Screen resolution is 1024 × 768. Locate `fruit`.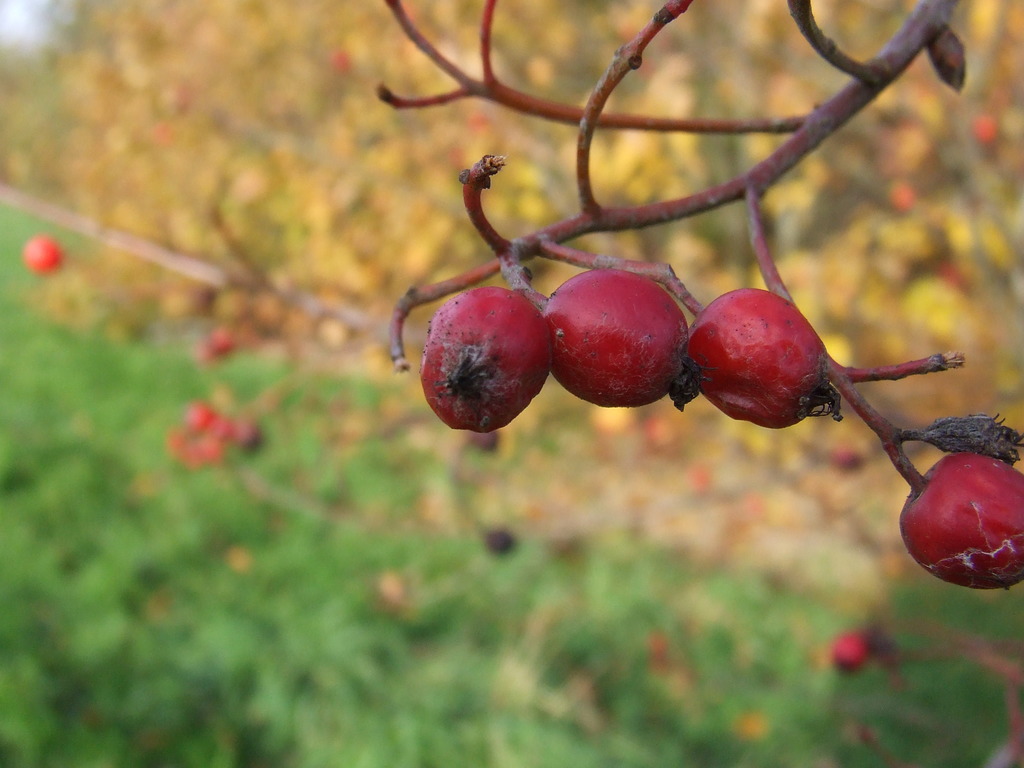
[686,287,831,430].
